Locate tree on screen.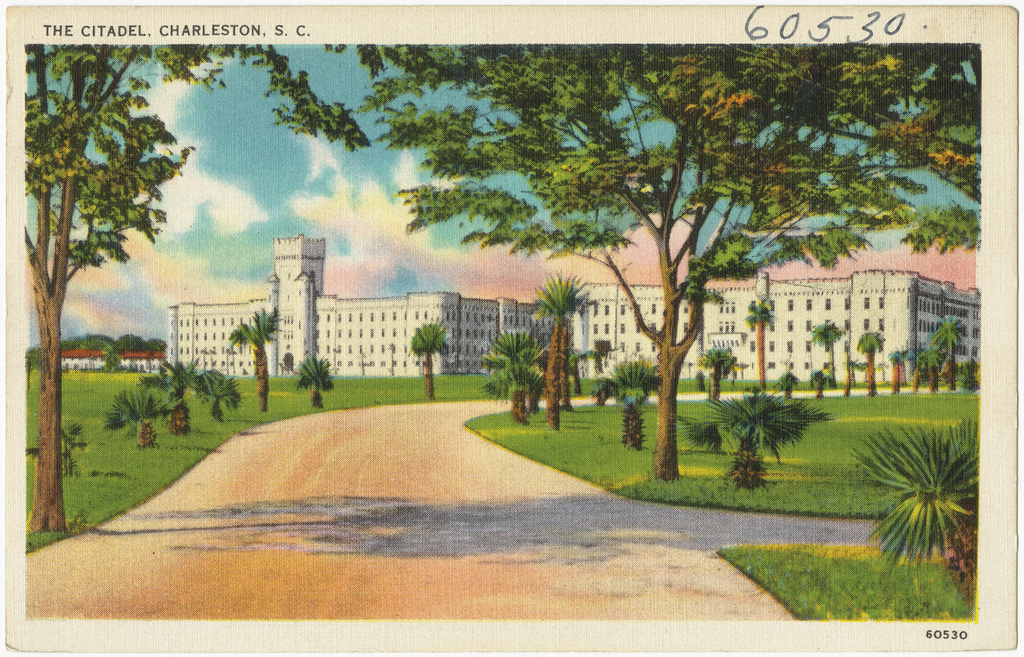
On screen at (x1=918, y1=344, x2=940, y2=396).
